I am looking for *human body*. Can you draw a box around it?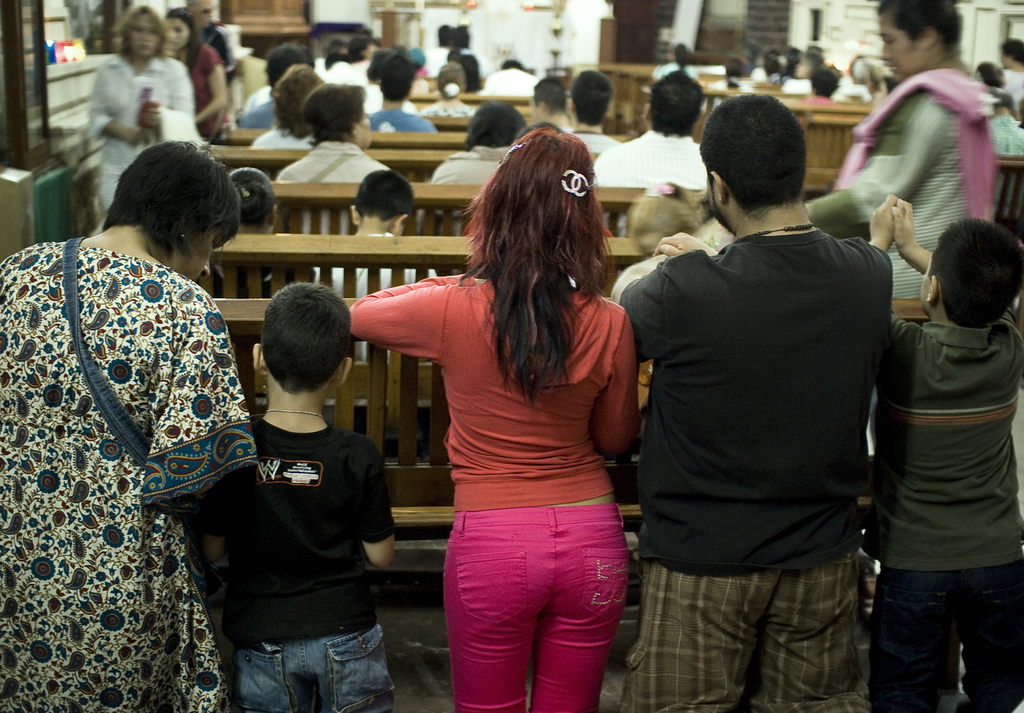
Sure, the bounding box is 871,190,1023,710.
